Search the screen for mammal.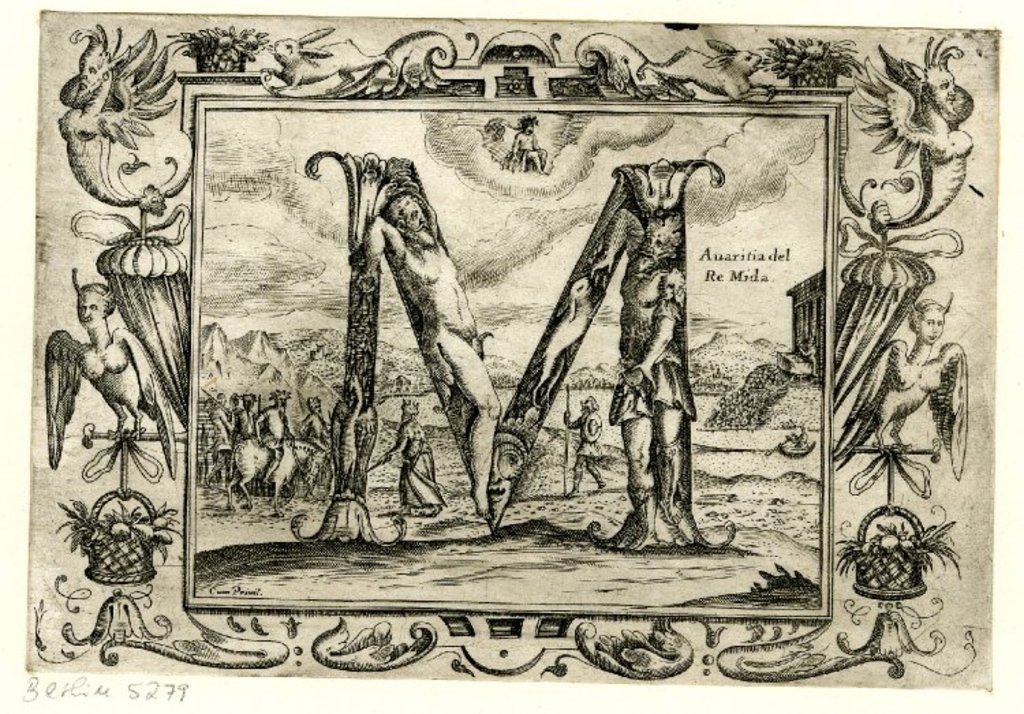
Found at bbox=[579, 214, 703, 564].
